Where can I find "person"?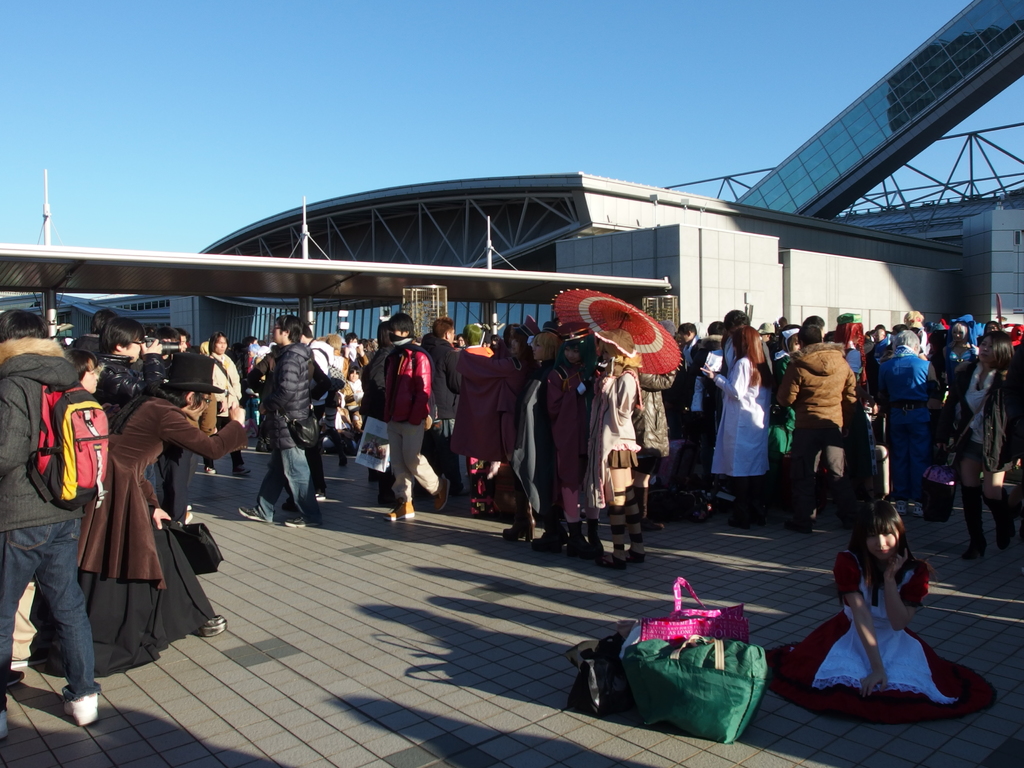
You can find it at 763 495 997 724.
